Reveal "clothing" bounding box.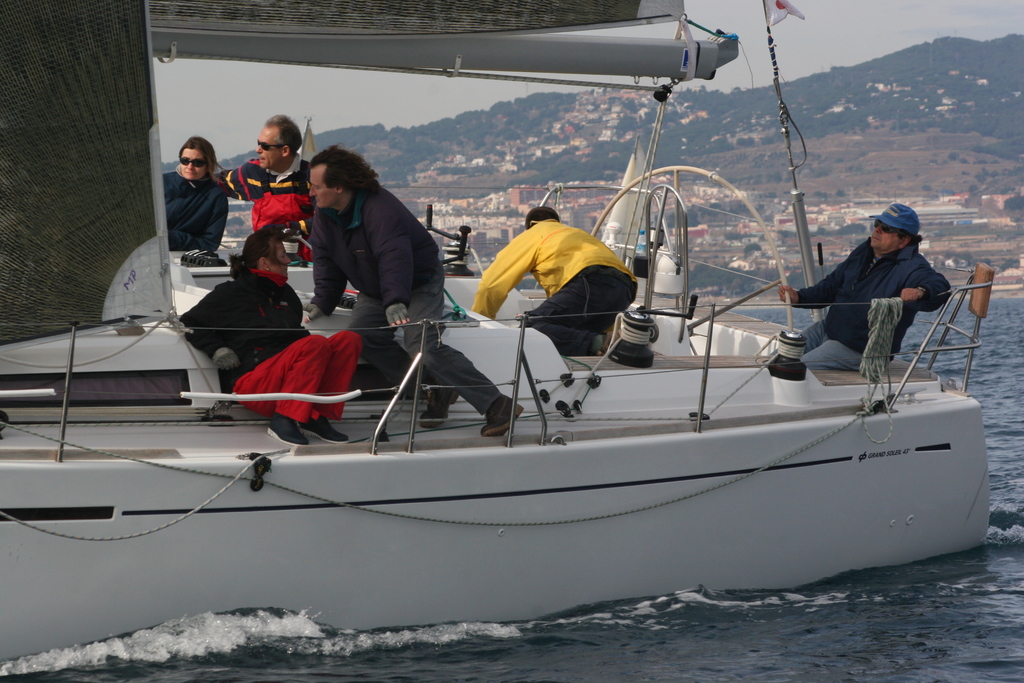
Revealed: <region>312, 169, 499, 419</region>.
